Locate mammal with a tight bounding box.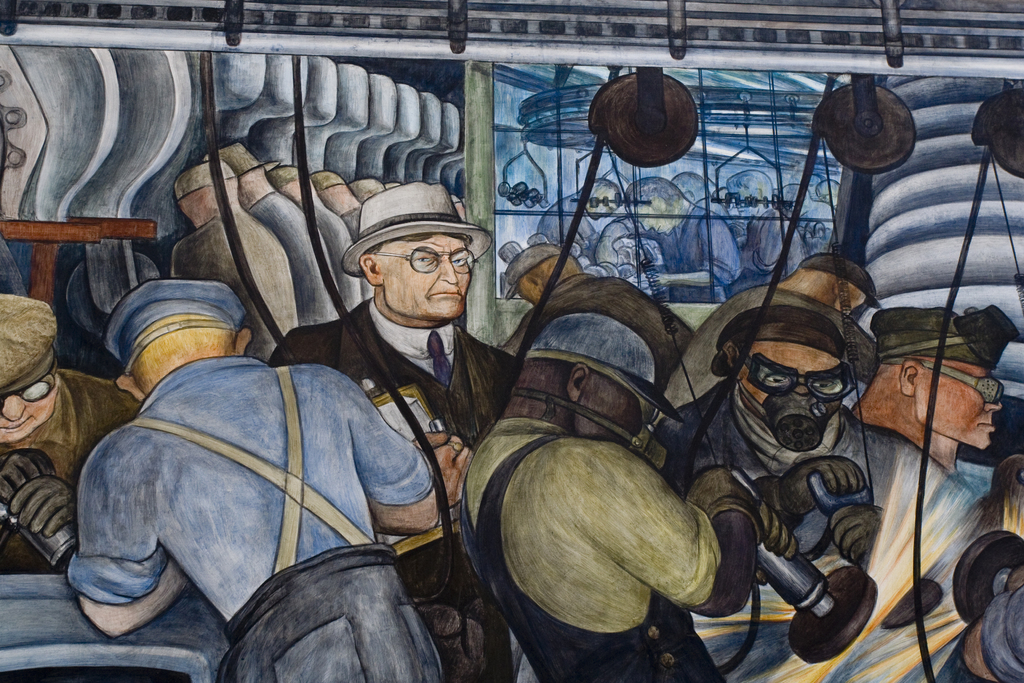
[x1=312, y1=165, x2=367, y2=296].
